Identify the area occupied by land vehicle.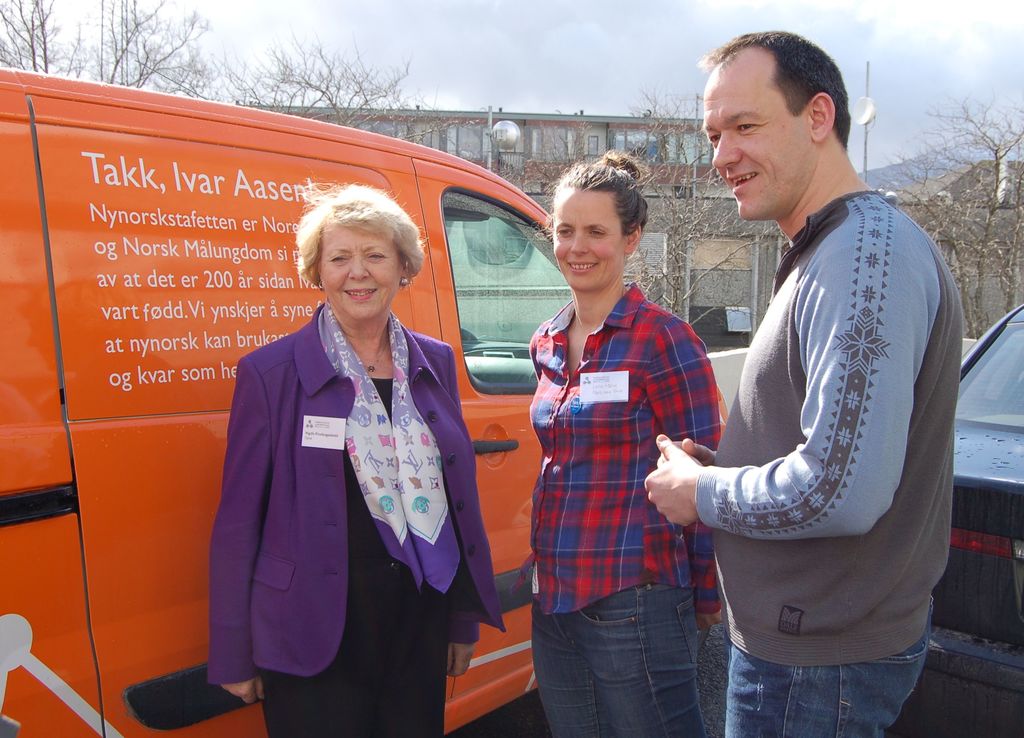
Area: <bbox>12, 101, 636, 695</bbox>.
